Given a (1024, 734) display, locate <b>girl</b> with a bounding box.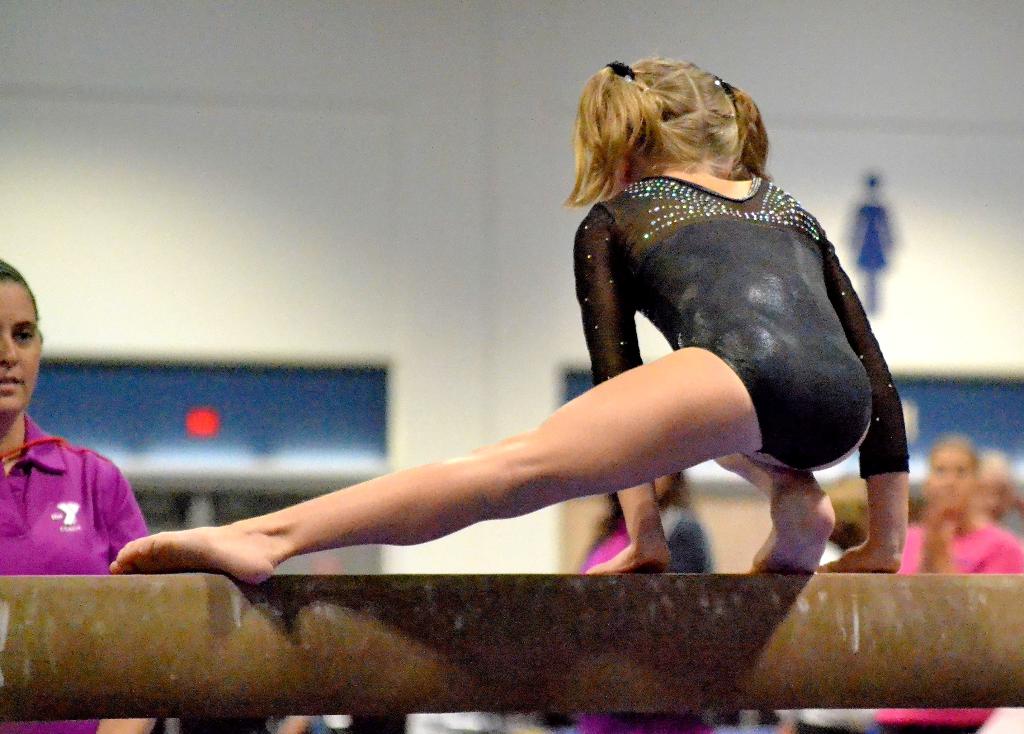
Located: Rect(108, 59, 911, 585).
